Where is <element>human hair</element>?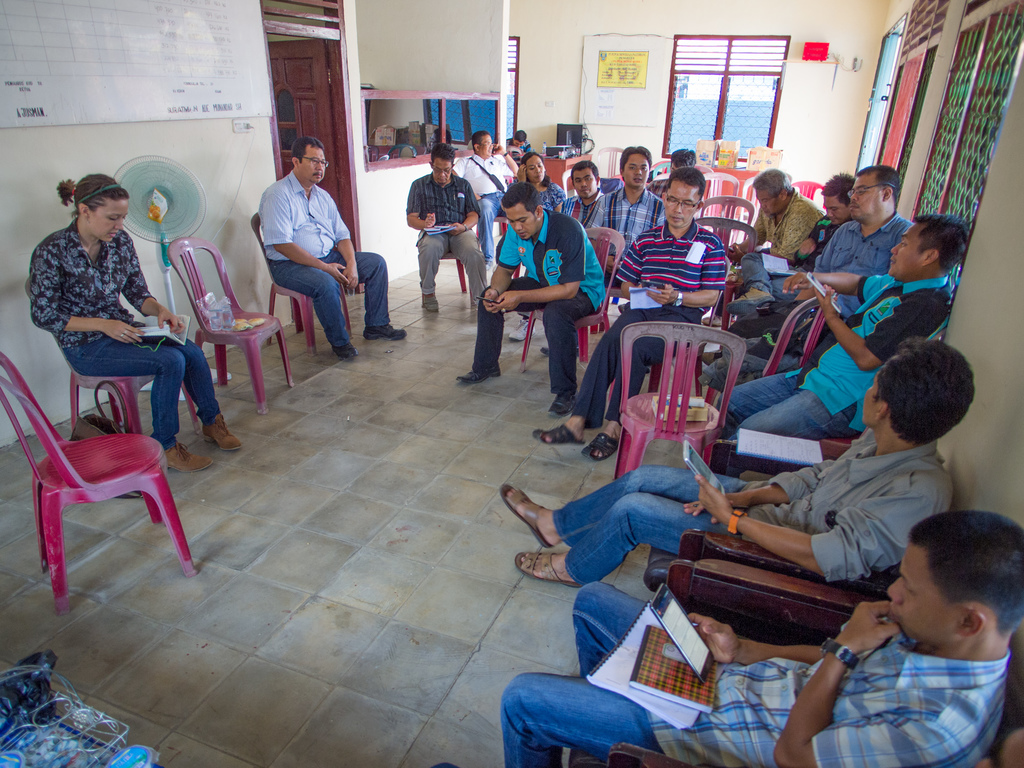
left=54, top=172, right=131, bottom=221.
